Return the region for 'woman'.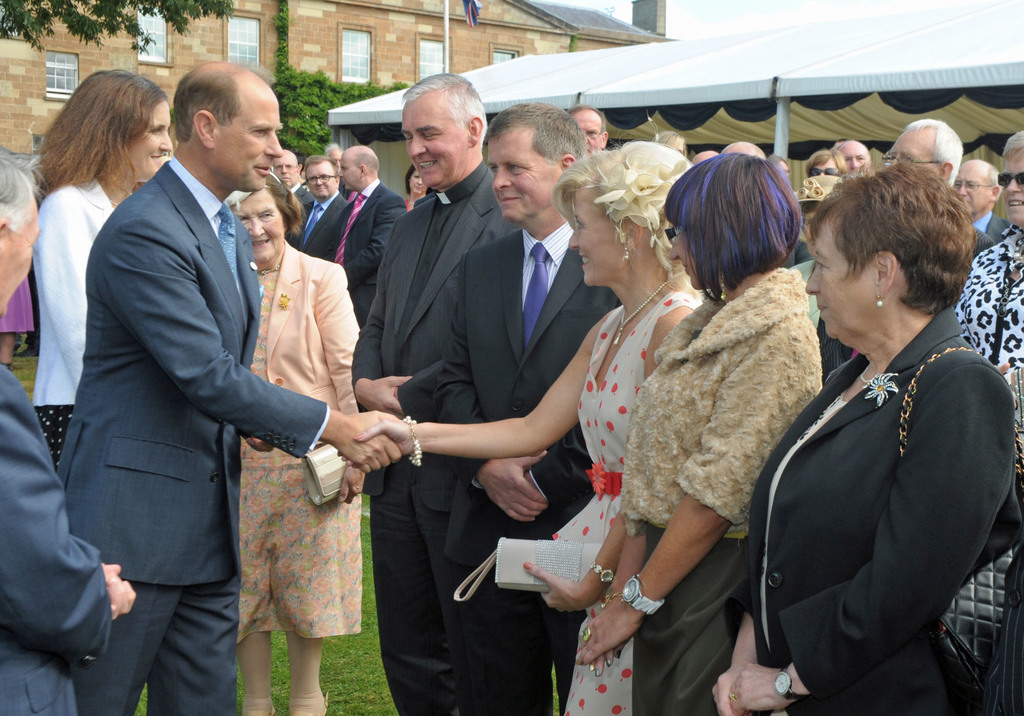
left=748, top=144, right=1011, bottom=705.
